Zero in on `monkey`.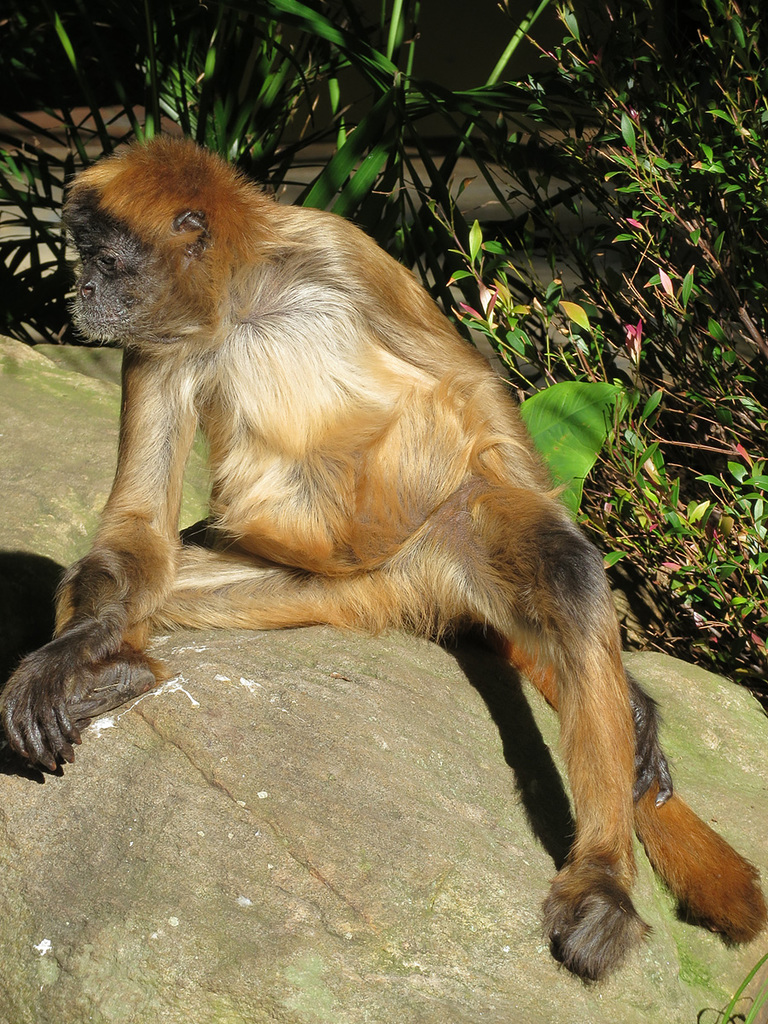
Zeroed in: box=[0, 129, 767, 984].
